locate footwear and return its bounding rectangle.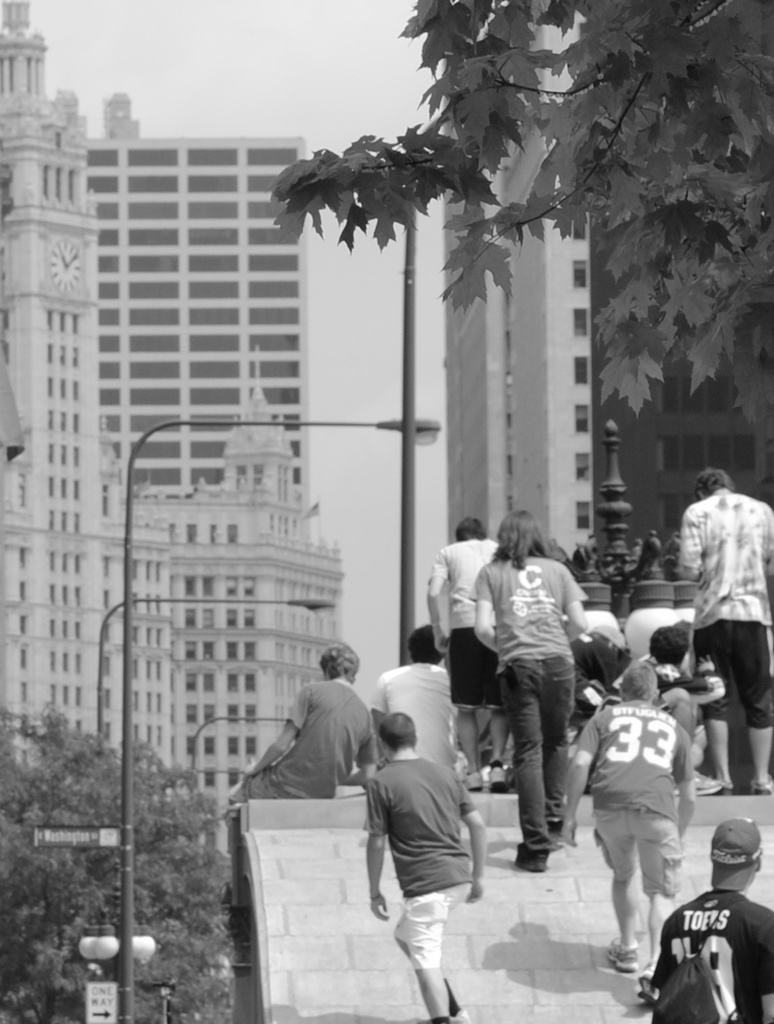
(609, 937, 635, 974).
